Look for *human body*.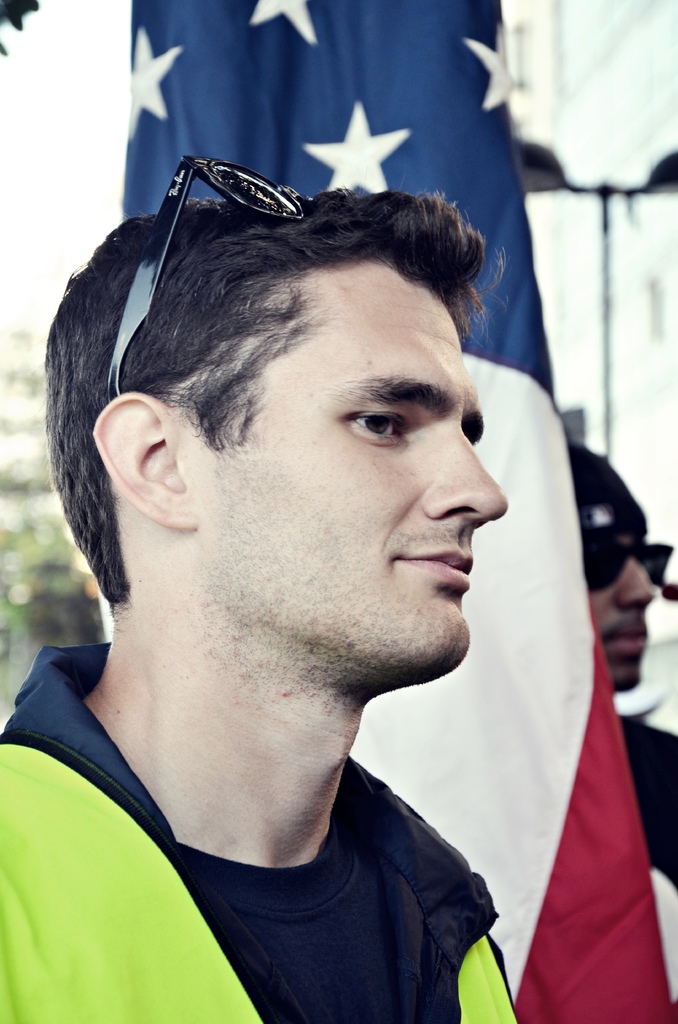
Found: {"x1": 609, "y1": 710, "x2": 677, "y2": 900}.
